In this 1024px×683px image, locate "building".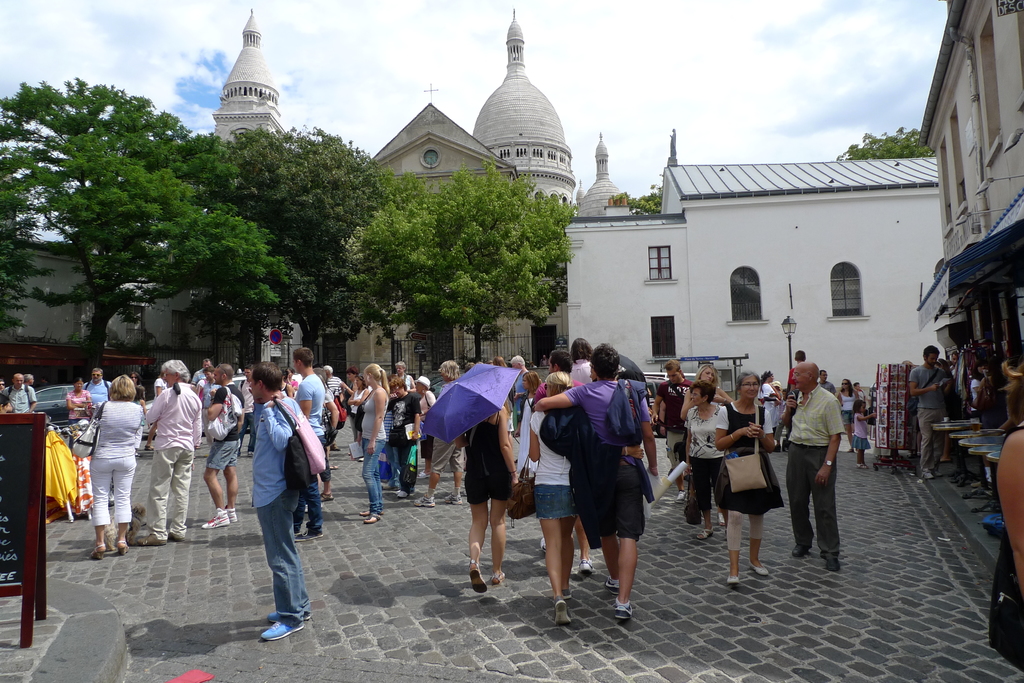
Bounding box: 915:0:1023:357.
